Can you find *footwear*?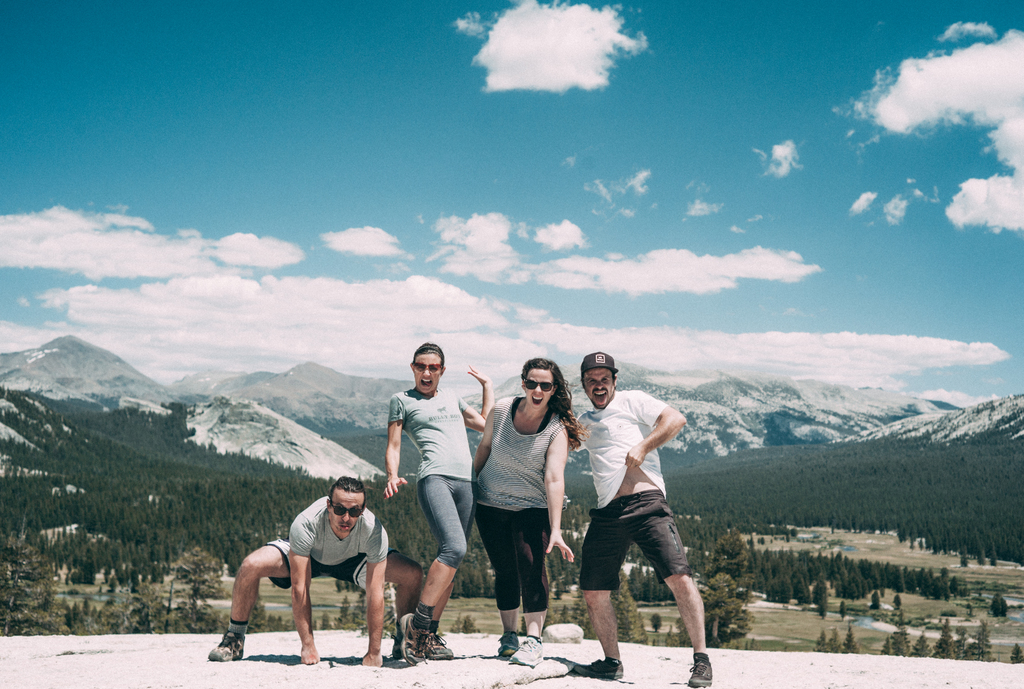
Yes, bounding box: box=[427, 629, 453, 662].
